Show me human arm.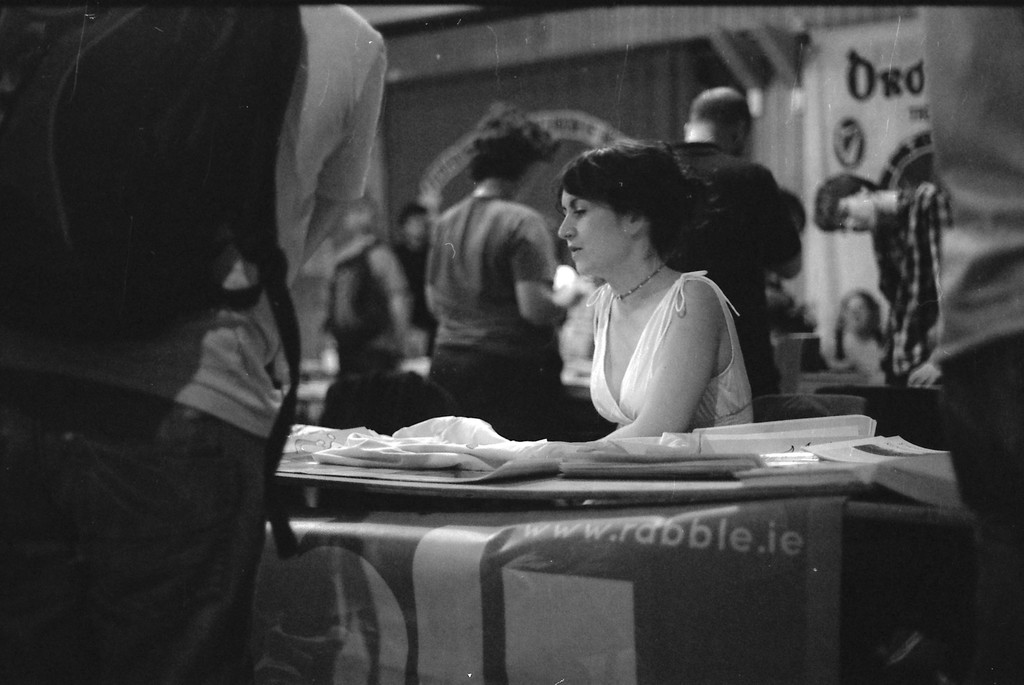
human arm is here: {"left": 362, "top": 235, "right": 417, "bottom": 353}.
